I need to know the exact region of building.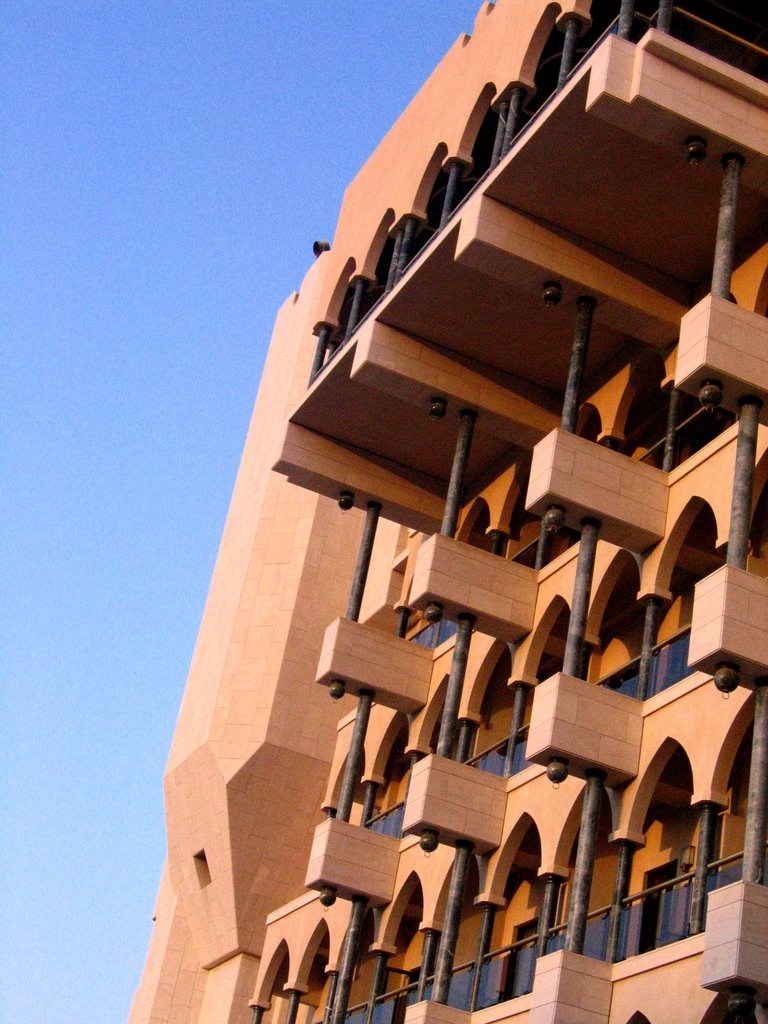
Region: (x1=129, y1=0, x2=767, y2=1023).
